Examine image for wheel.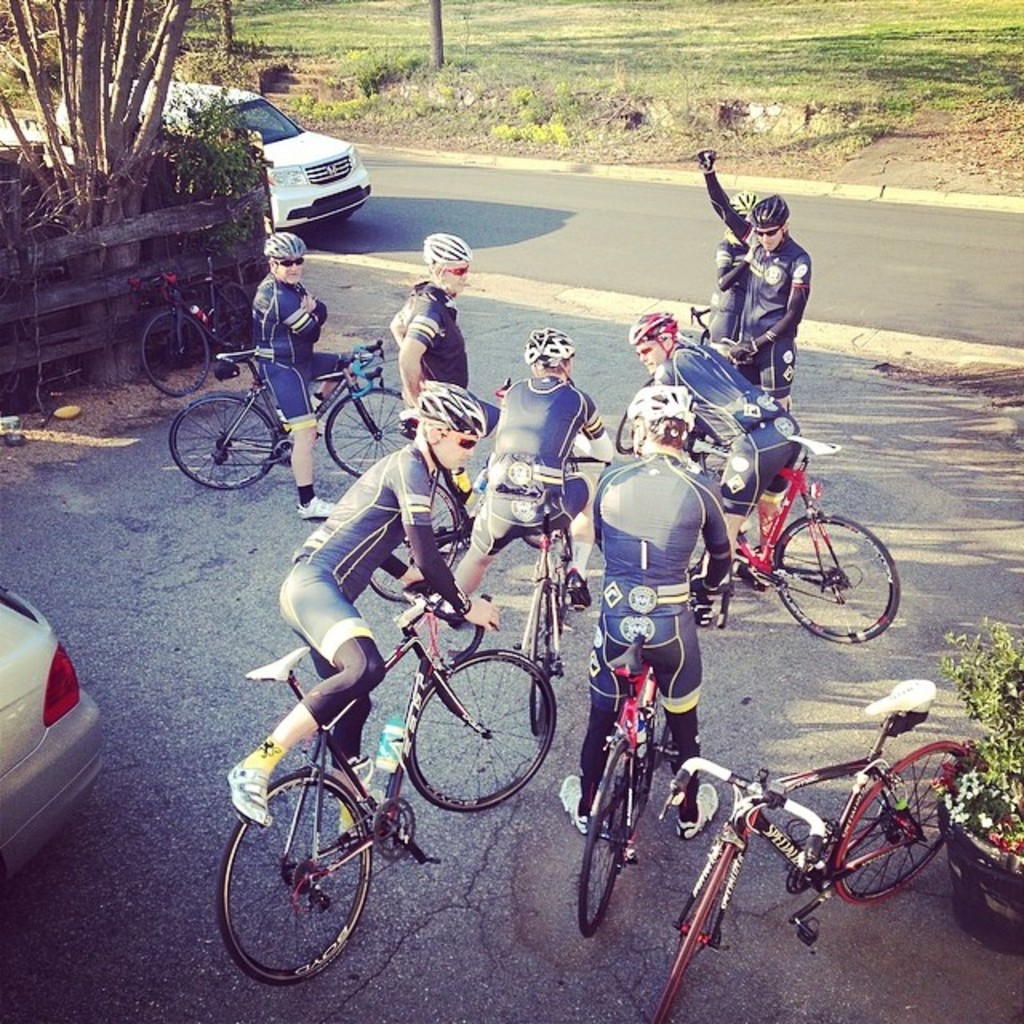
Examination result: [139, 309, 213, 398].
